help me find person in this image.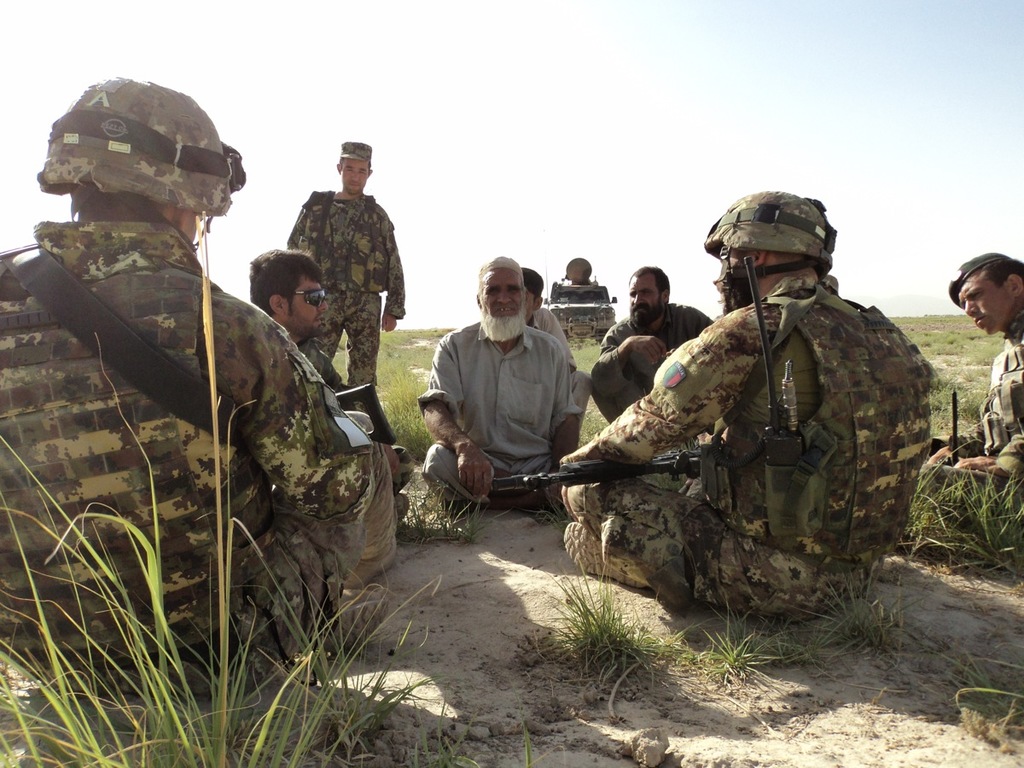
Found it: region(591, 266, 720, 428).
